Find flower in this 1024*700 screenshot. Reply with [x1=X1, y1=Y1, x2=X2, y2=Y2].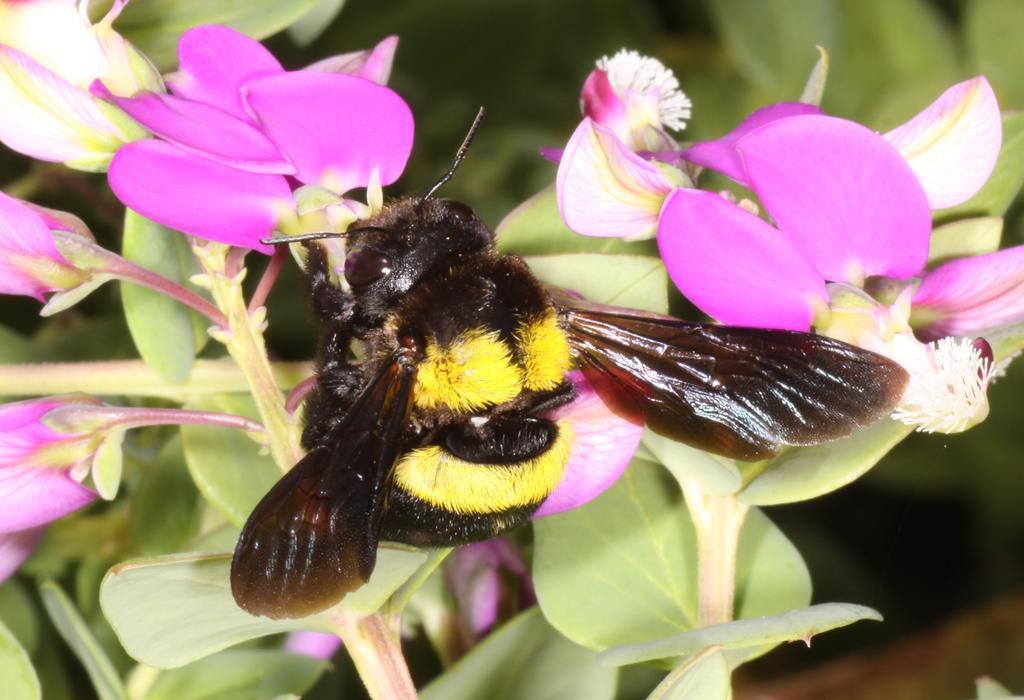
[x1=516, y1=338, x2=694, y2=524].
